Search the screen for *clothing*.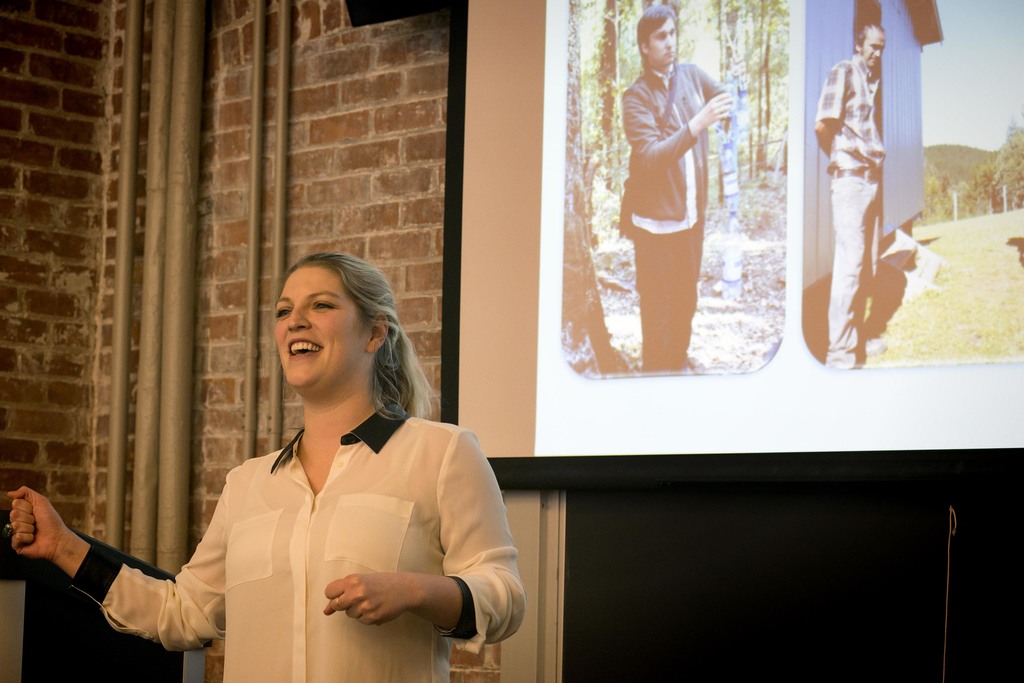
Found at {"left": 620, "top": 65, "right": 723, "bottom": 378}.
